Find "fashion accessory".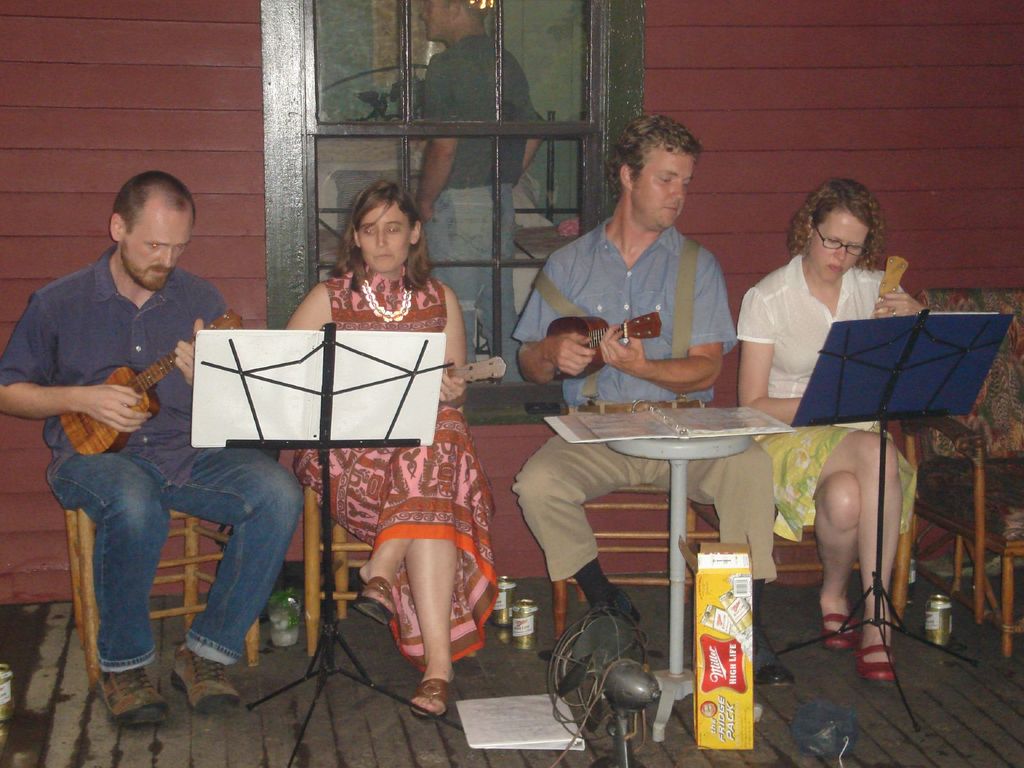
Rect(92, 664, 168, 724).
